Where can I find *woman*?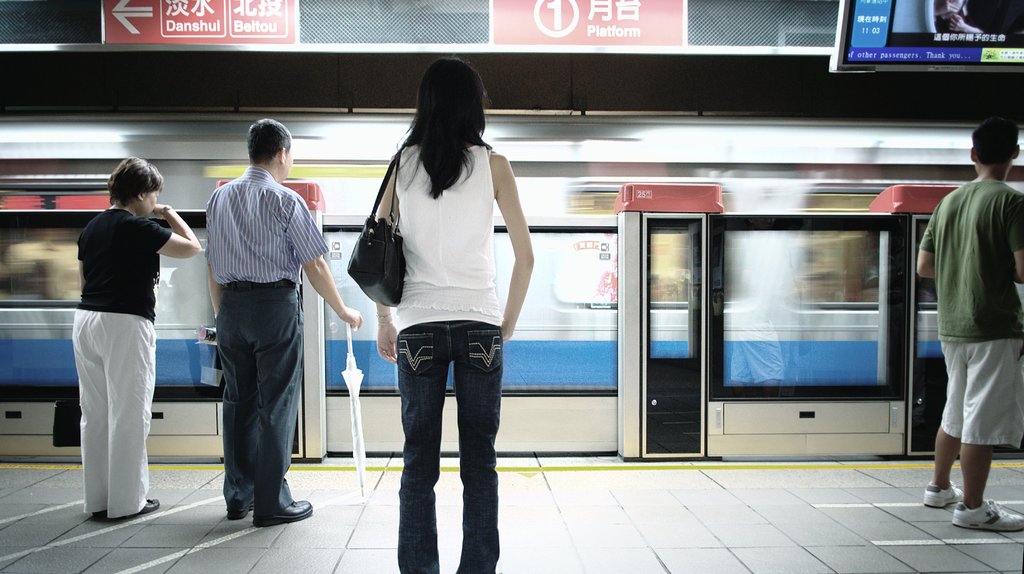
You can find it at <bbox>342, 63, 534, 573</bbox>.
